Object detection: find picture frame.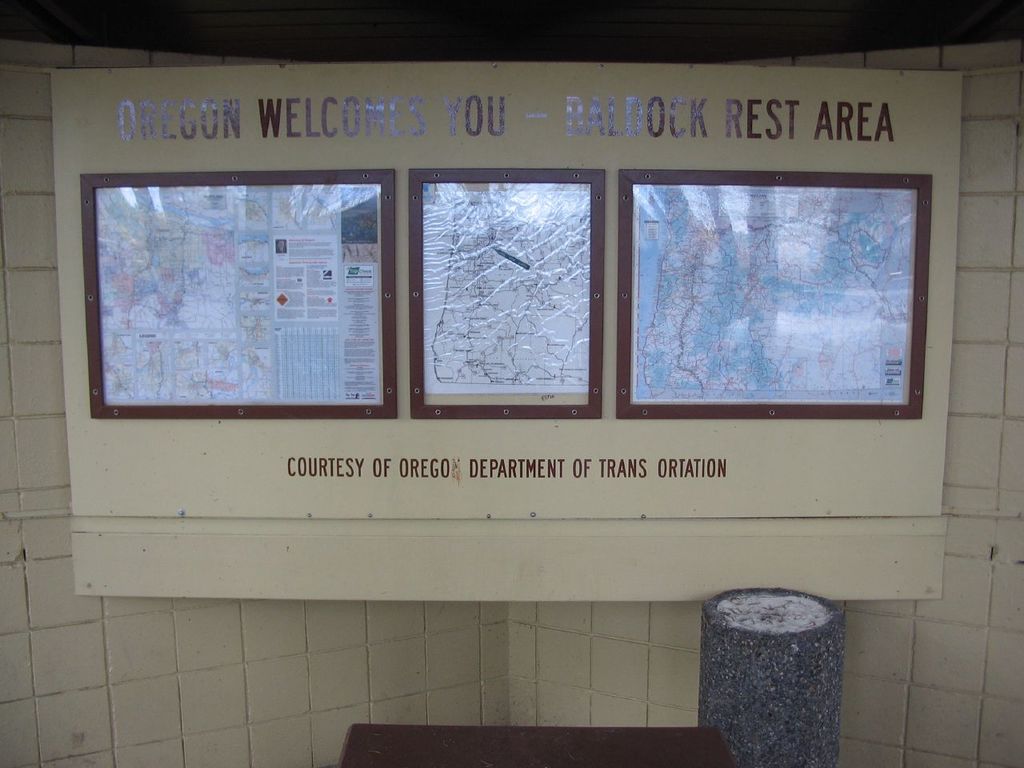
409 169 606 421.
